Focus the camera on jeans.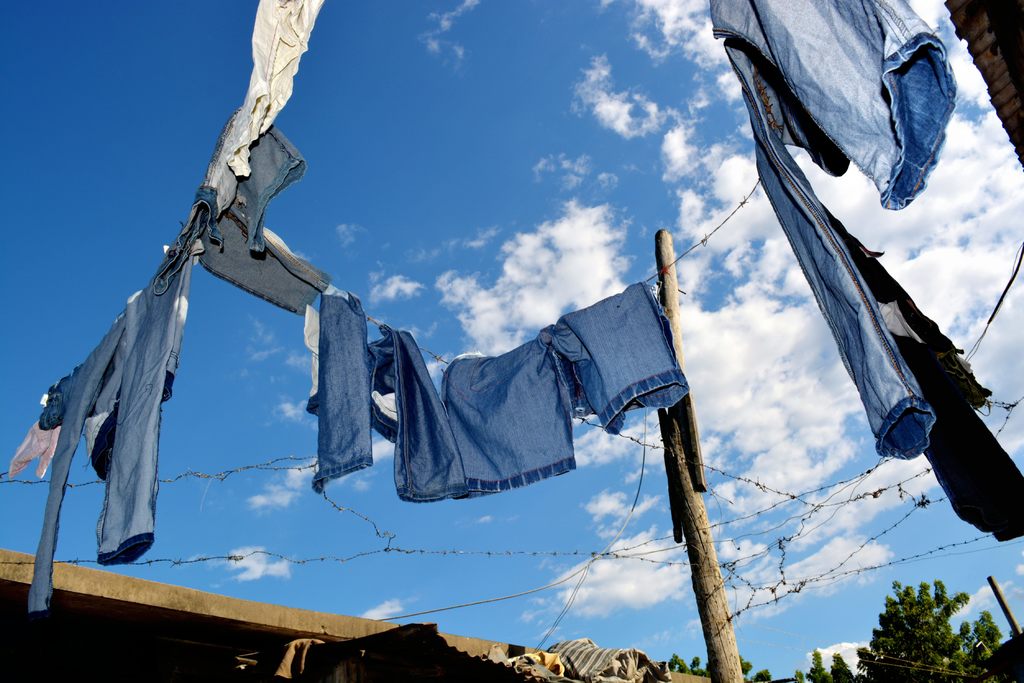
Focus region: 706/0/961/461.
